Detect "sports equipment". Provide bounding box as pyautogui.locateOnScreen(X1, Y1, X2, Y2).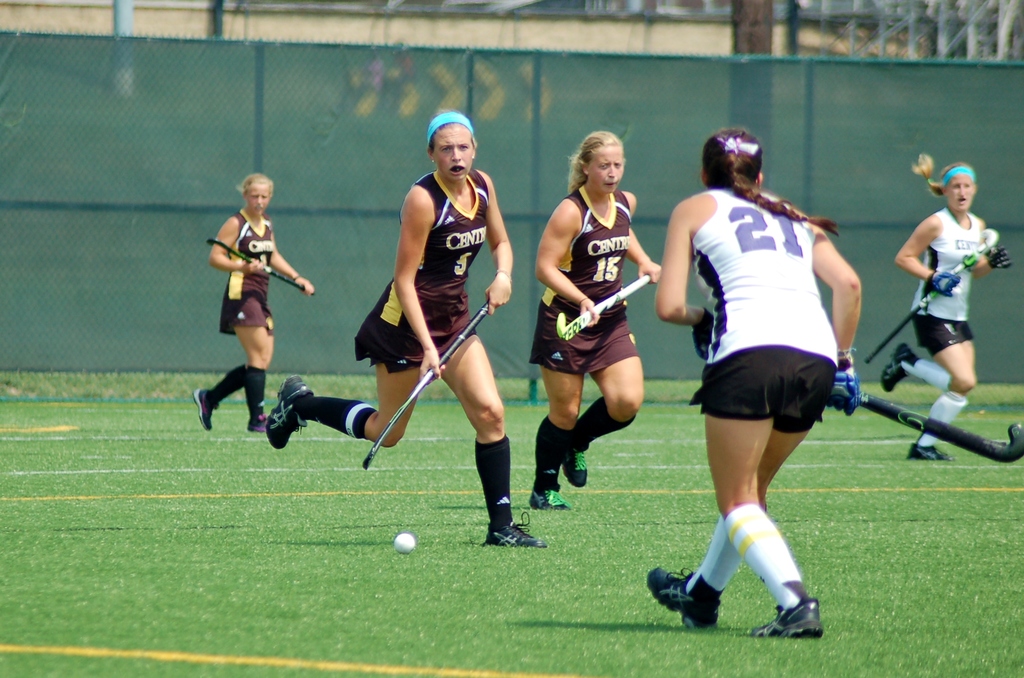
pyautogui.locateOnScreen(557, 275, 650, 350).
